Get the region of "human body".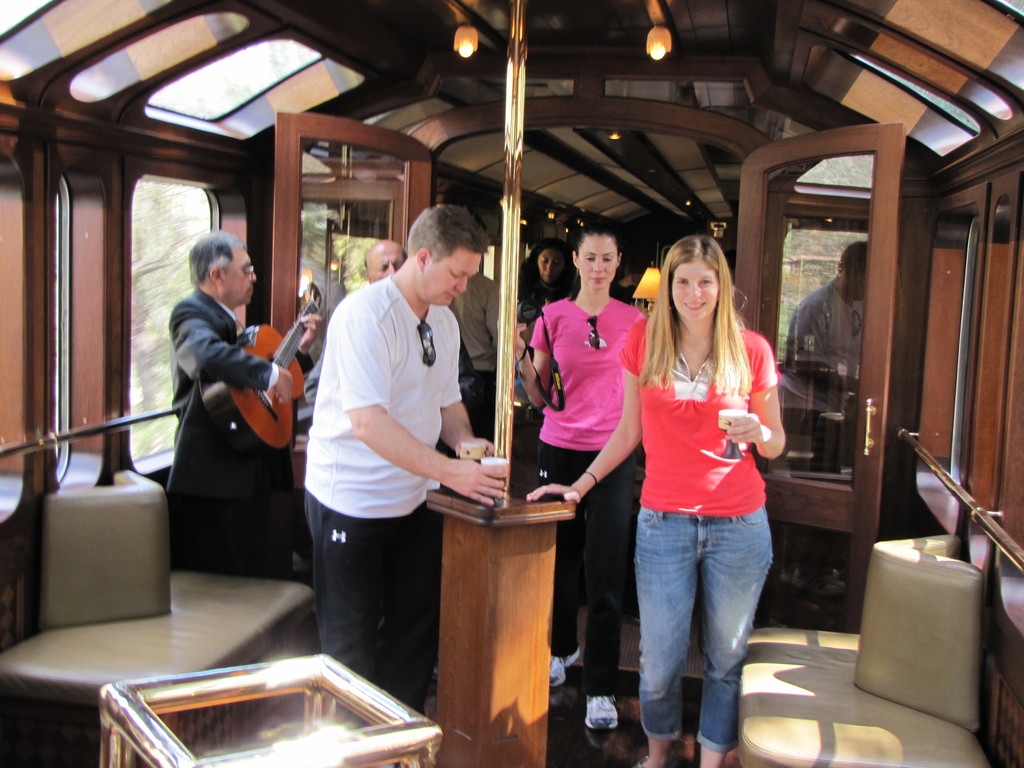
x1=301 y1=202 x2=514 y2=714.
